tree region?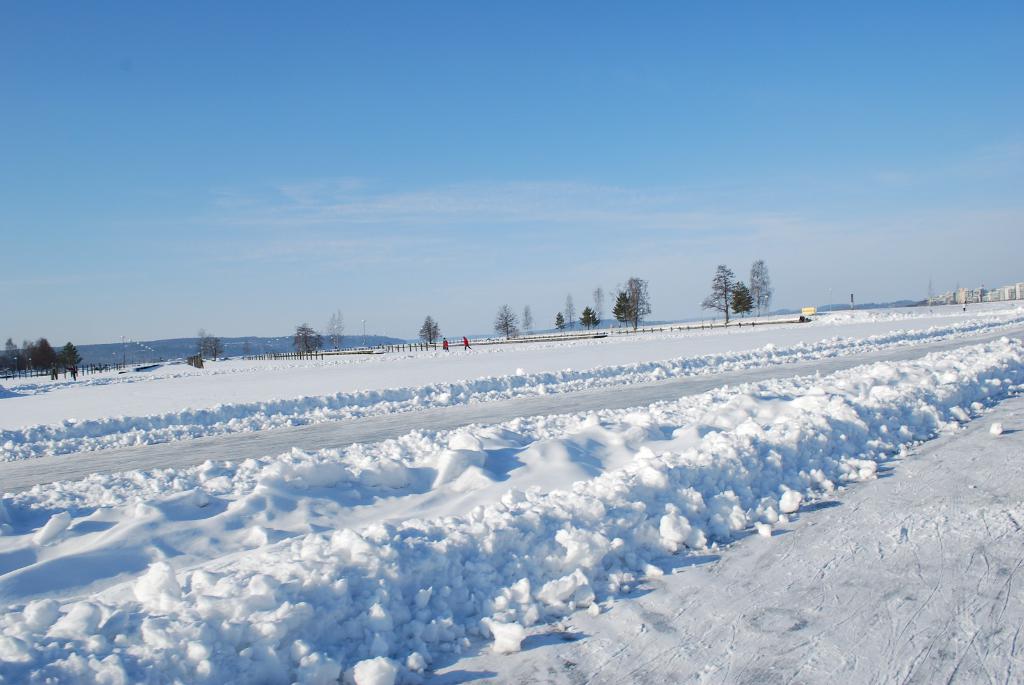
(left=492, top=304, right=519, bottom=342)
